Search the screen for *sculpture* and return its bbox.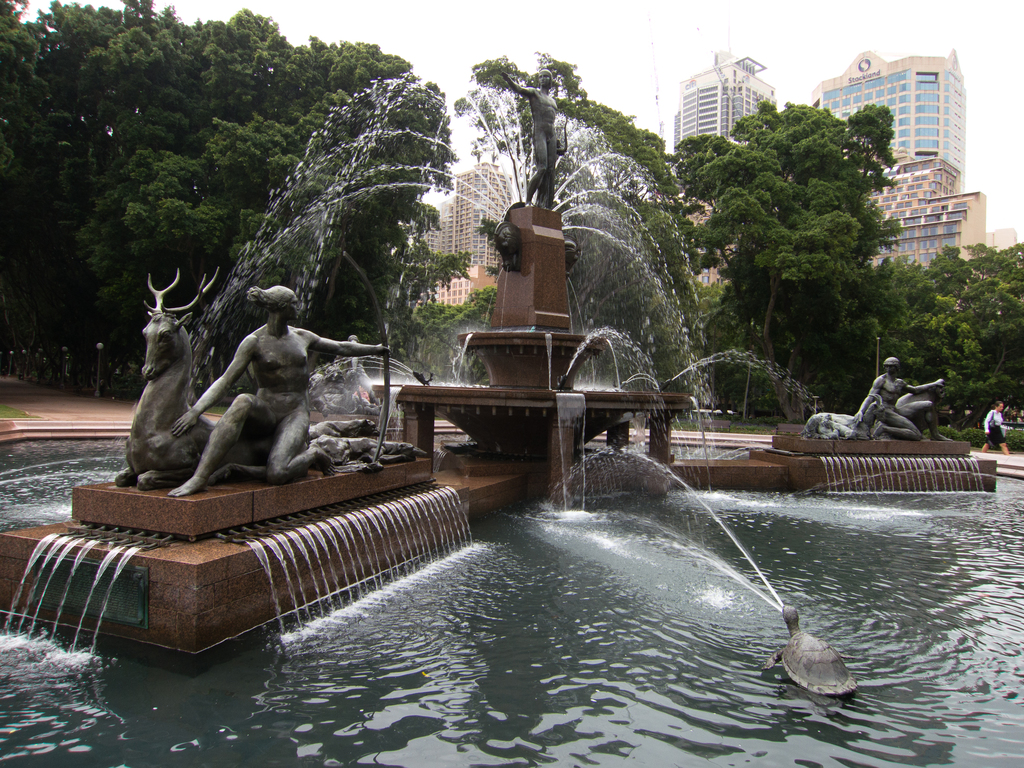
Found: locate(154, 278, 347, 499).
